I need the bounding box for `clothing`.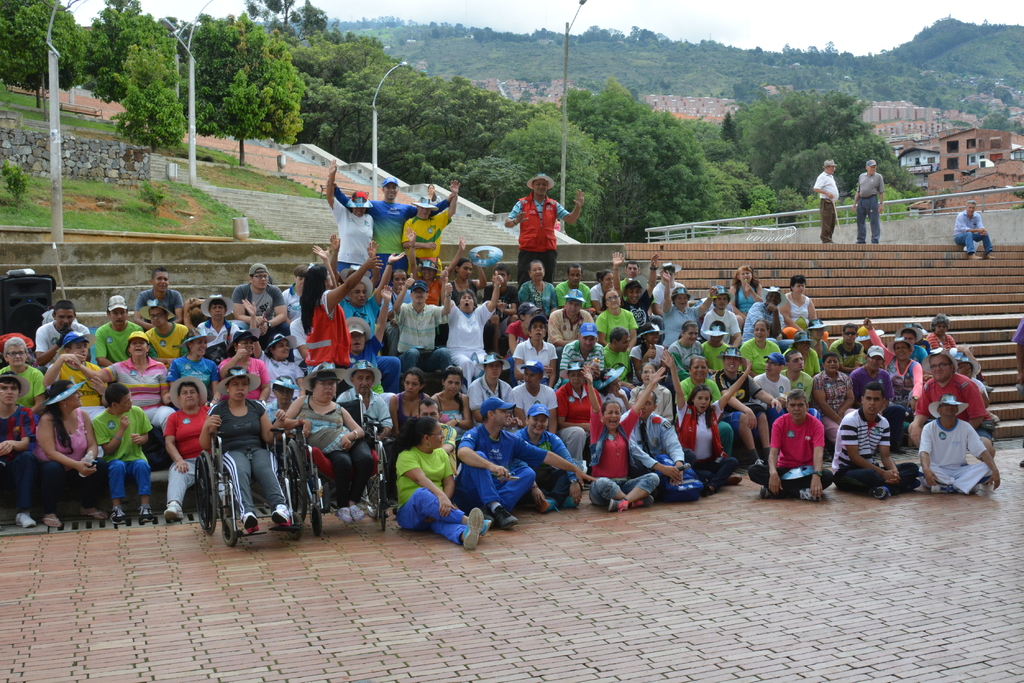
Here it is: <region>28, 321, 85, 362</region>.
